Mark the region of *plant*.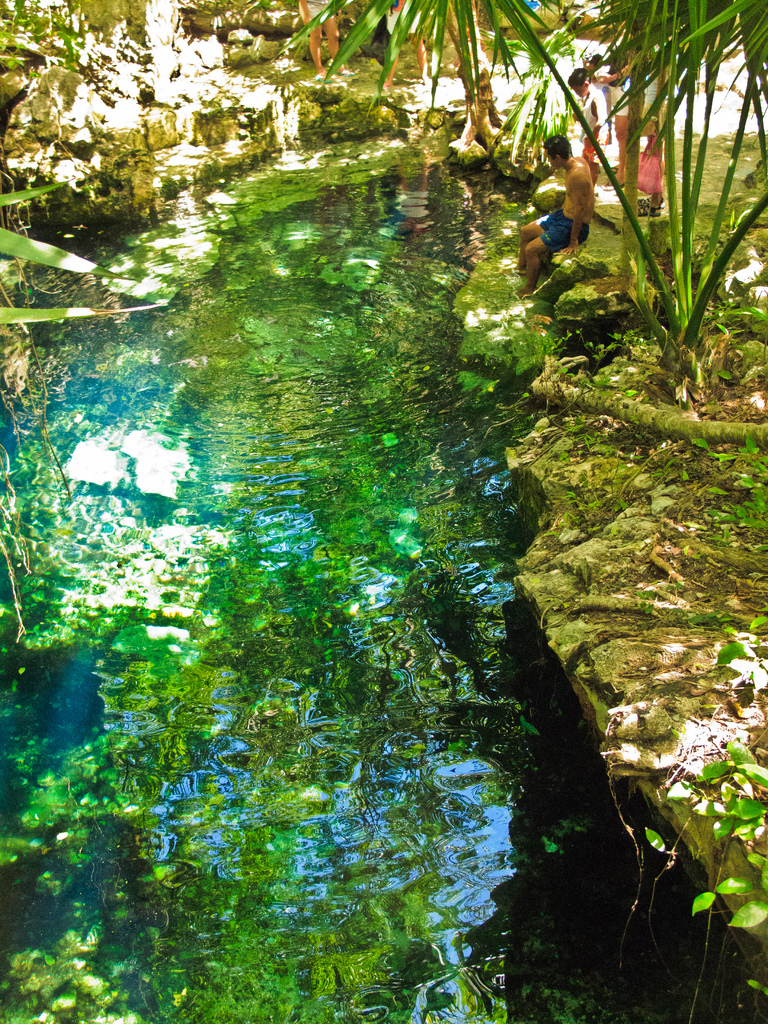
Region: (688,590,767,704).
